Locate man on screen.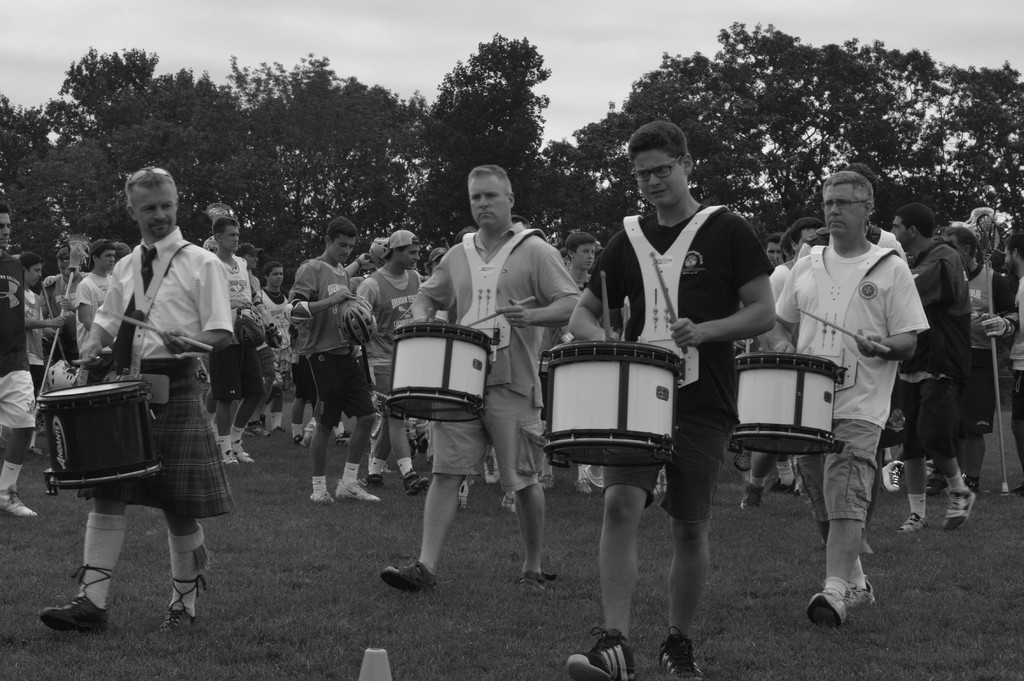
On screen at region(566, 117, 773, 680).
